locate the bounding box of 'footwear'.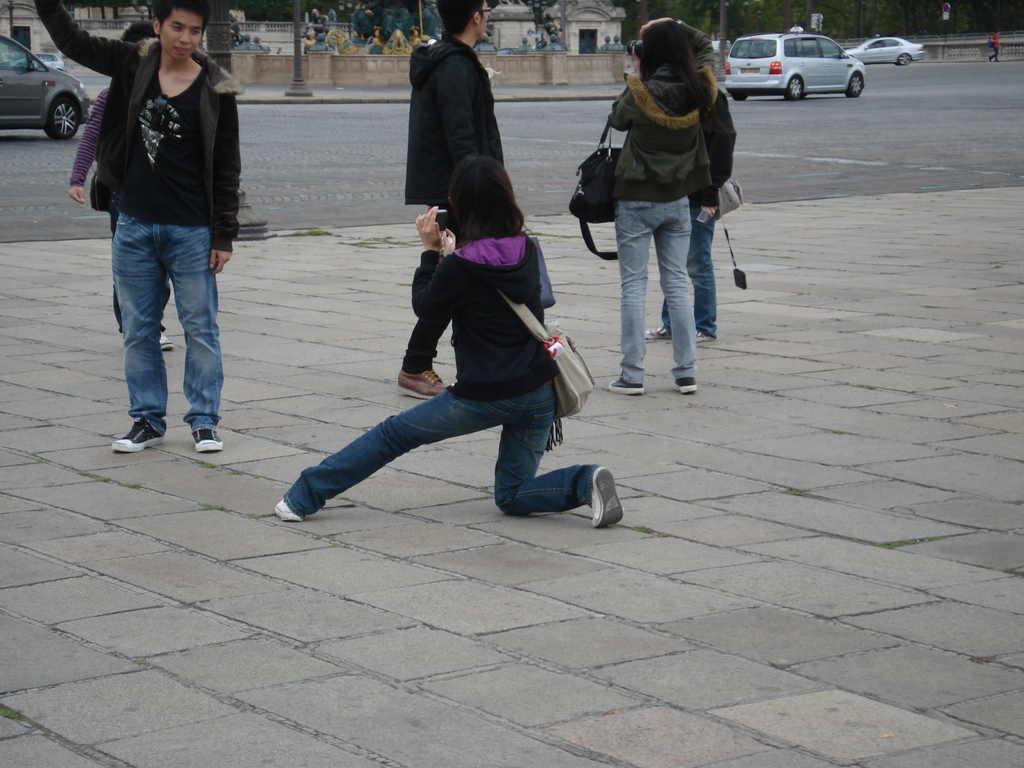
Bounding box: region(107, 419, 164, 451).
